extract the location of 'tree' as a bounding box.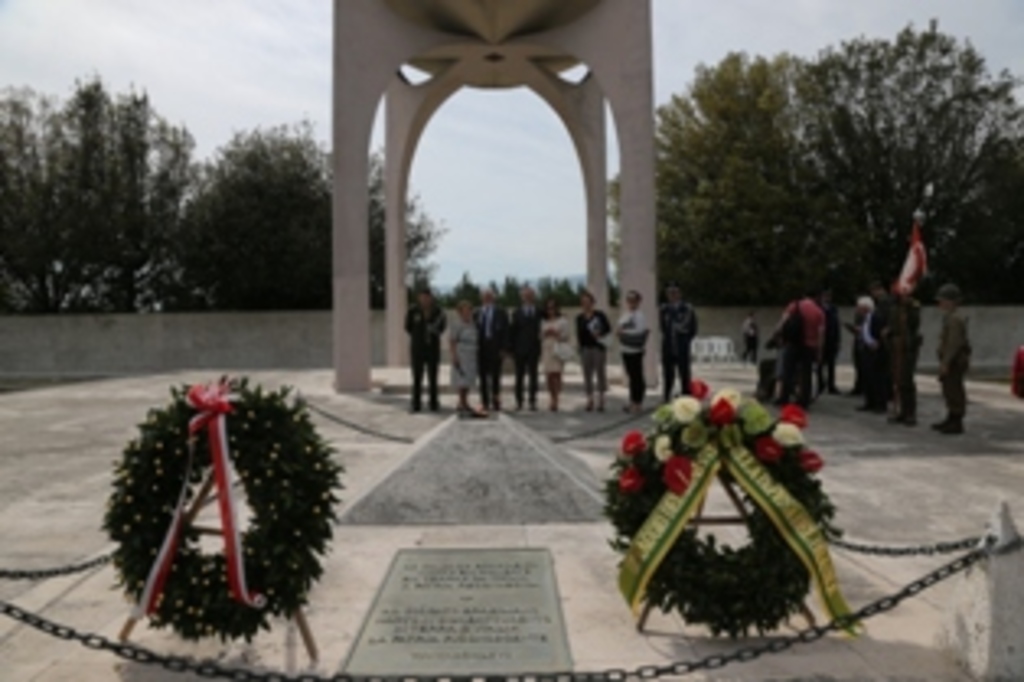
Rect(114, 336, 352, 662).
